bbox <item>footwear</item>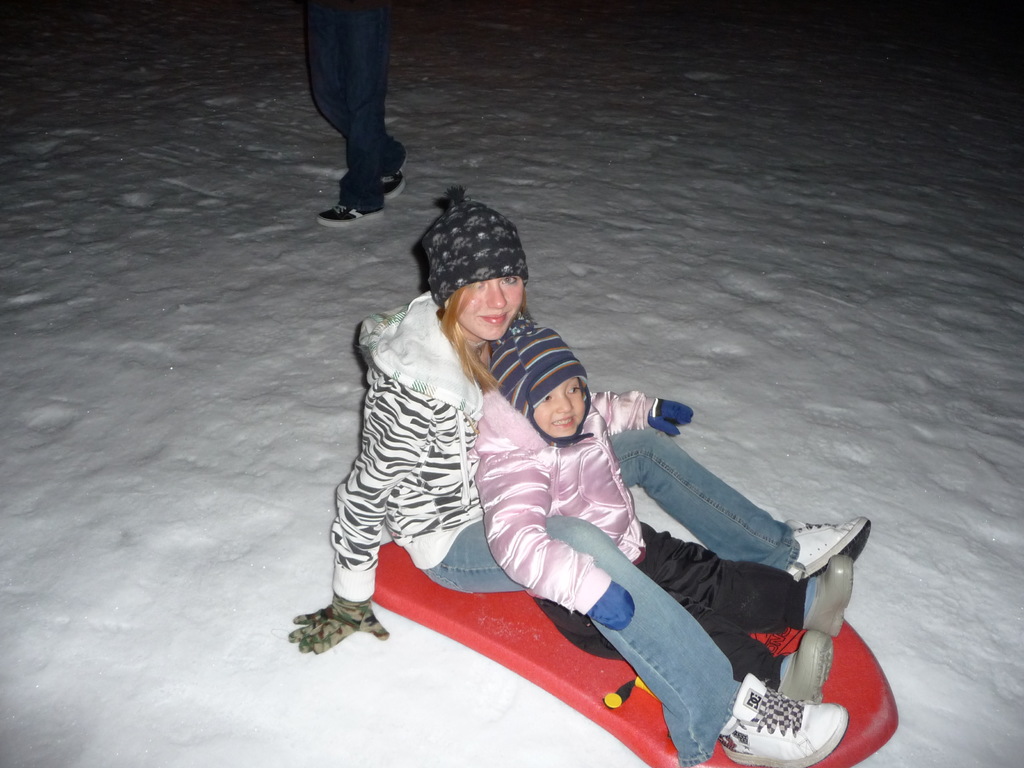
crop(724, 677, 844, 765)
